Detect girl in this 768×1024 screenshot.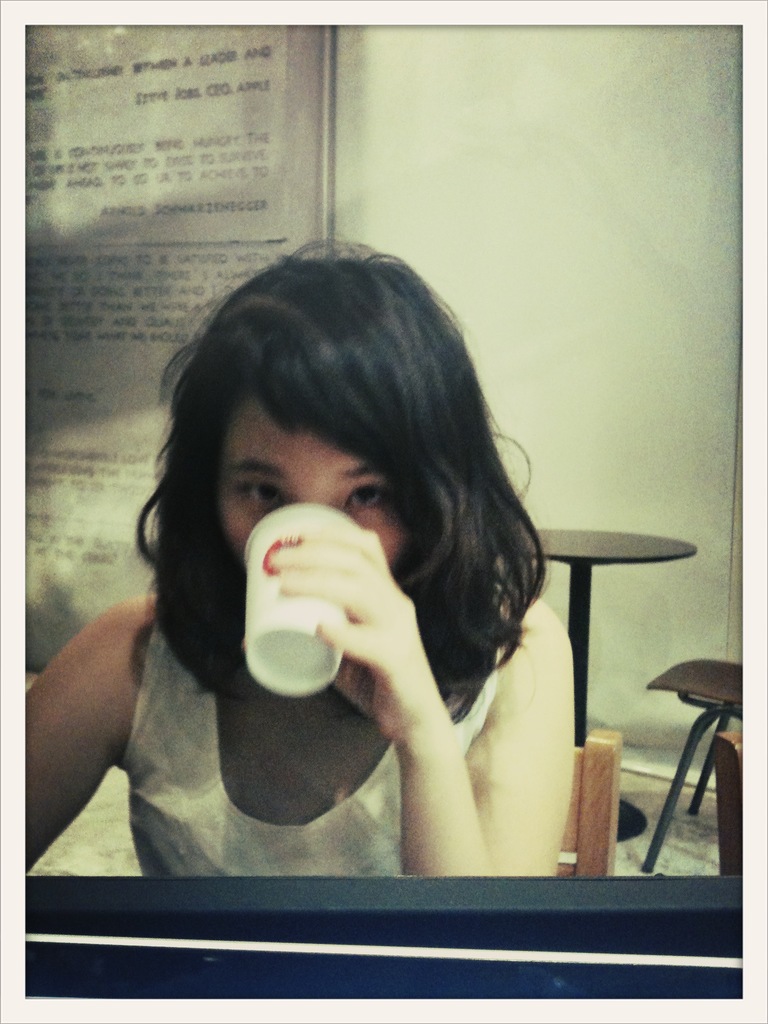
Detection: <region>24, 239, 573, 877</region>.
